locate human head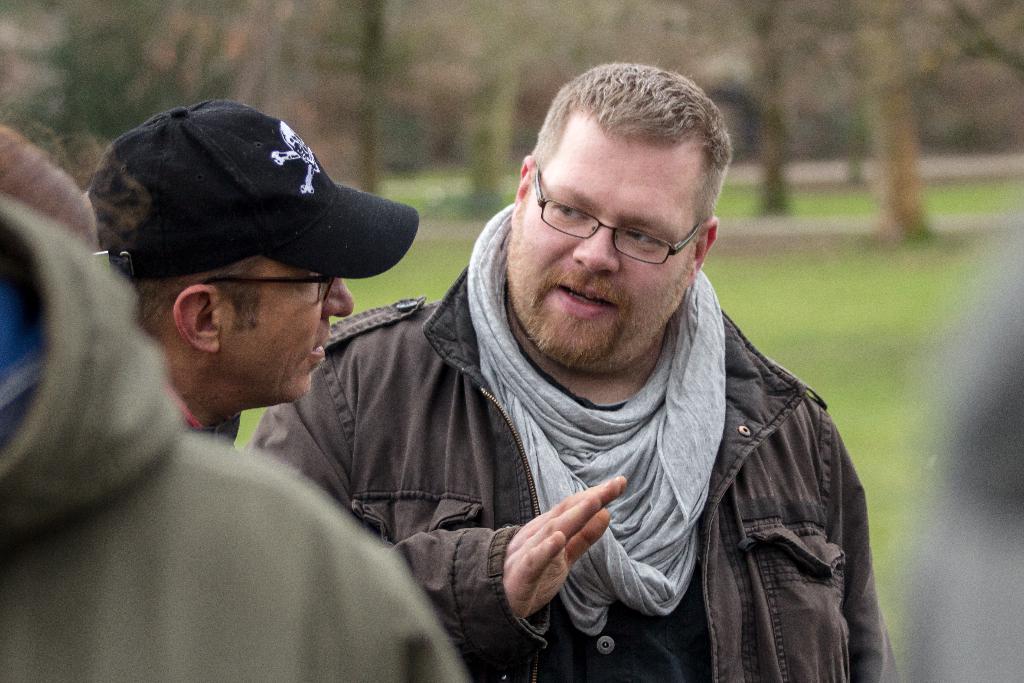
[505, 63, 735, 367]
